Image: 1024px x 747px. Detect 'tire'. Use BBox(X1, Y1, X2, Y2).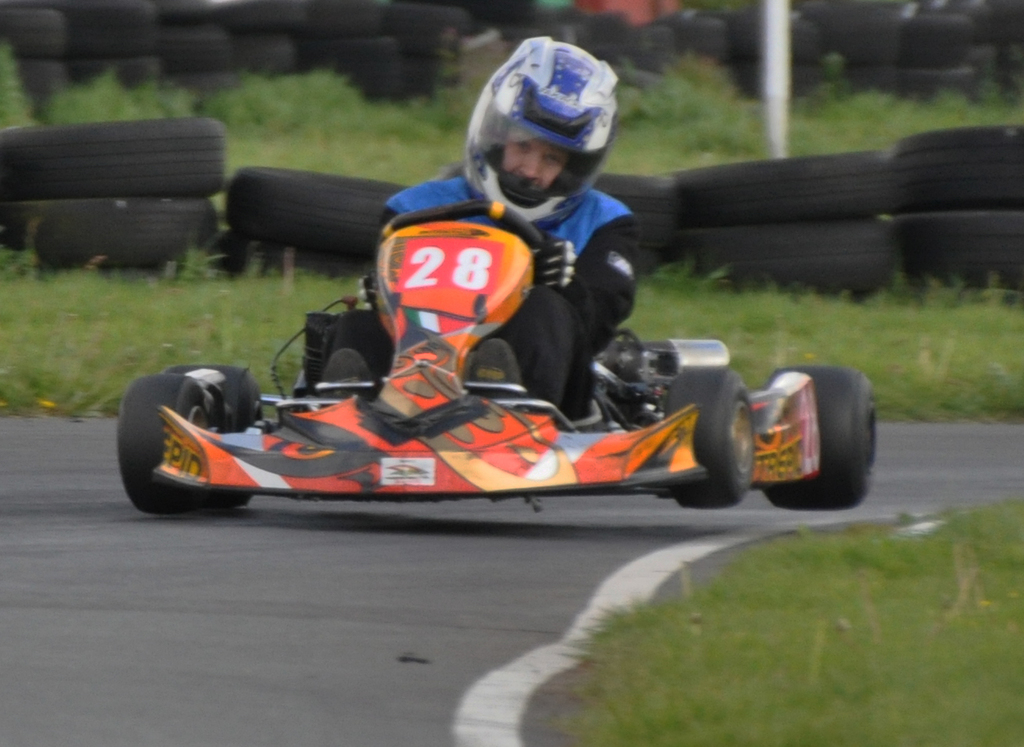
BBox(661, 355, 752, 514).
